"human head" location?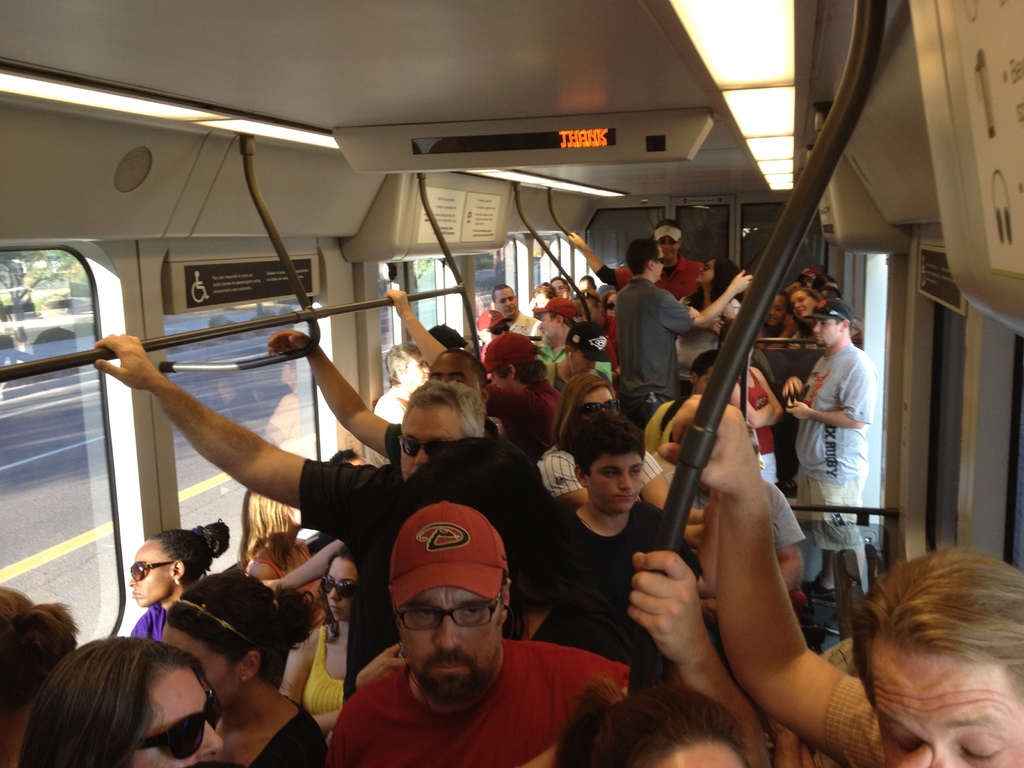
(left=621, top=239, right=662, bottom=278)
